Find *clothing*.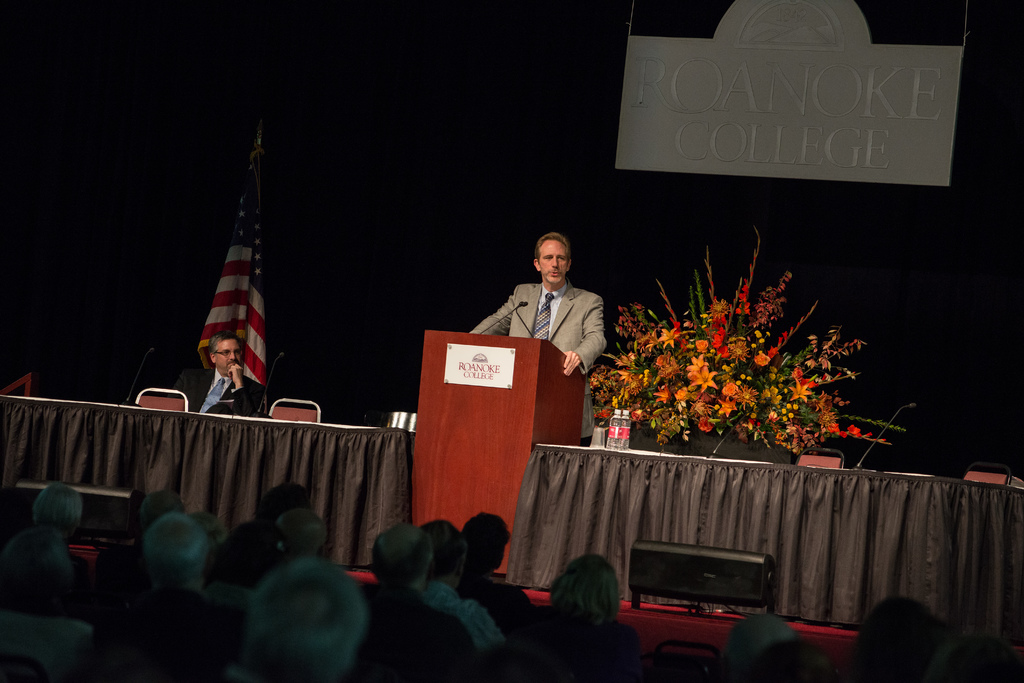
bbox=[179, 368, 255, 415].
